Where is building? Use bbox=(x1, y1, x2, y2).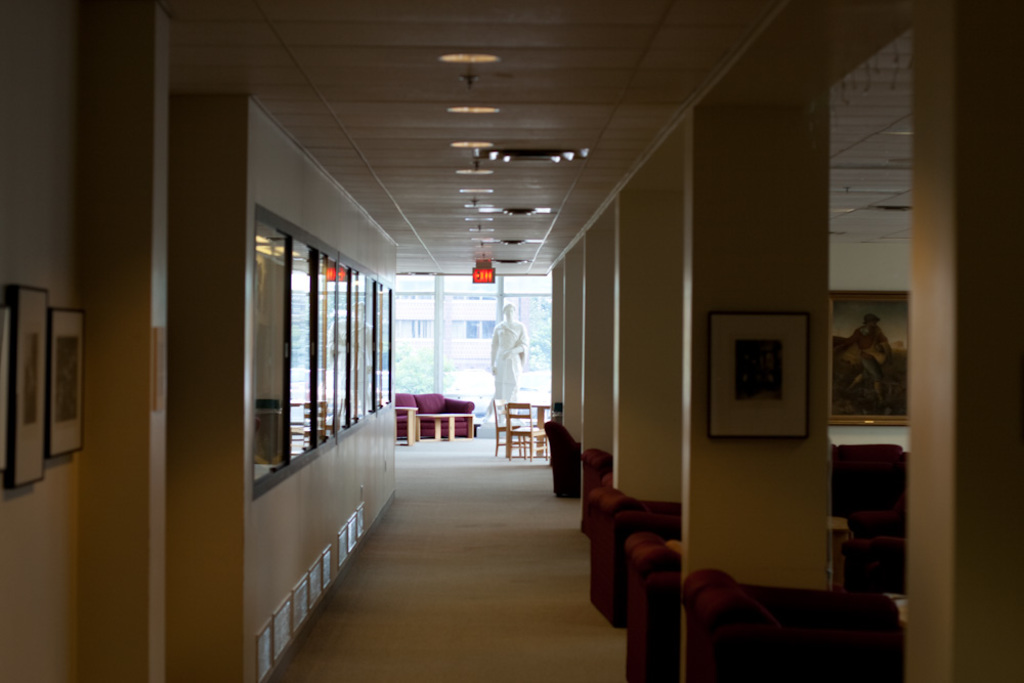
bbox=(0, 0, 1023, 682).
